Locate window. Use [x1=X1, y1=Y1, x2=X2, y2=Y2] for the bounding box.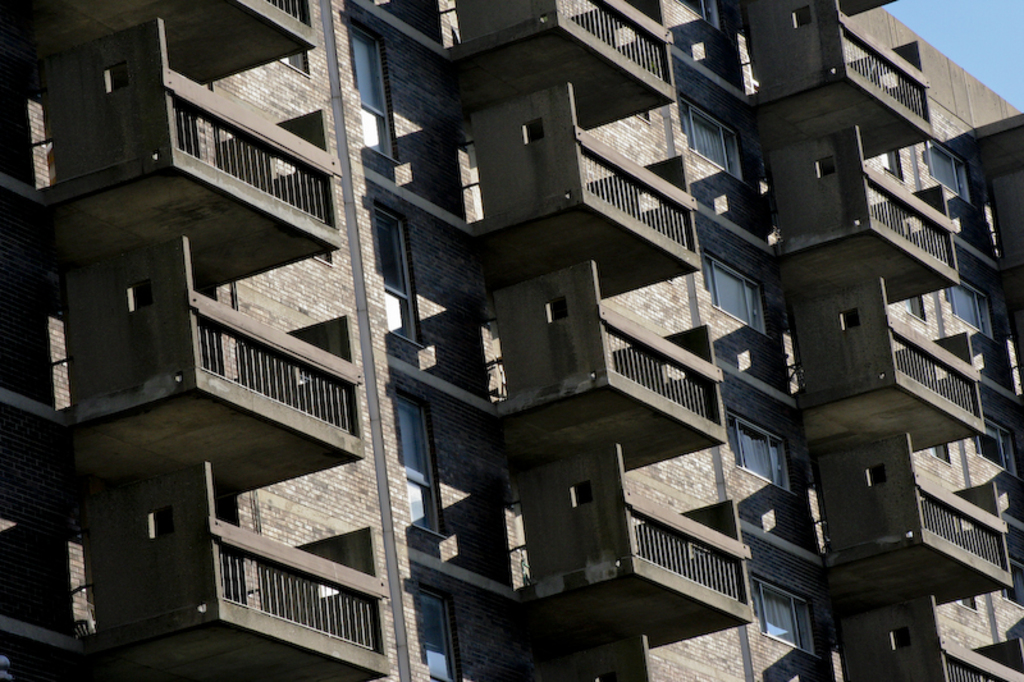
[x1=676, y1=0, x2=723, y2=31].
